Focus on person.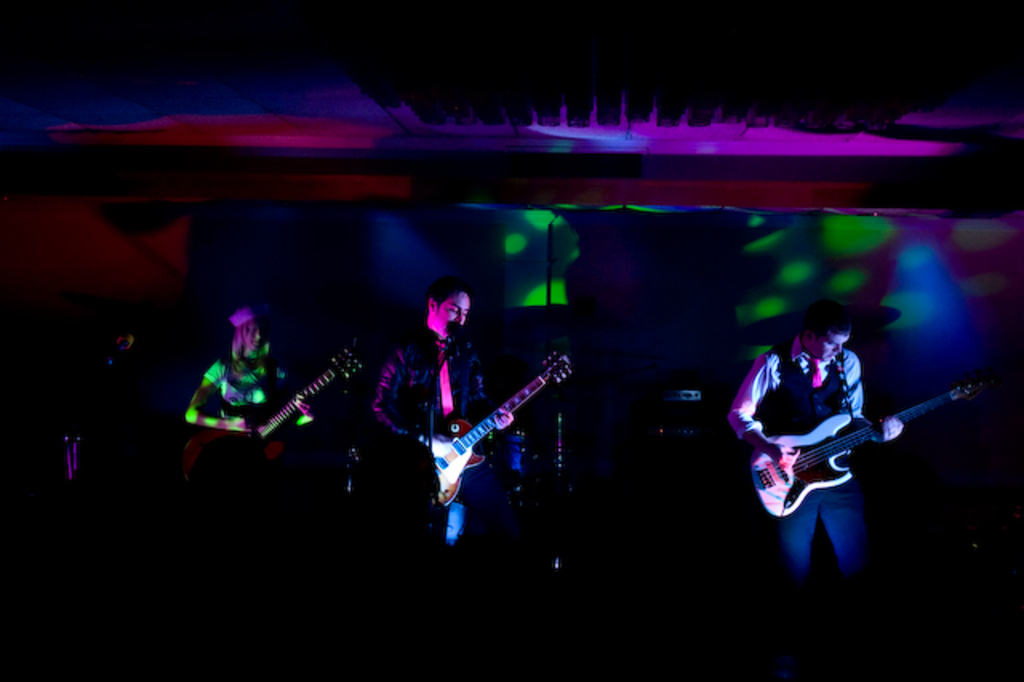
Focused at (x1=718, y1=291, x2=954, y2=573).
